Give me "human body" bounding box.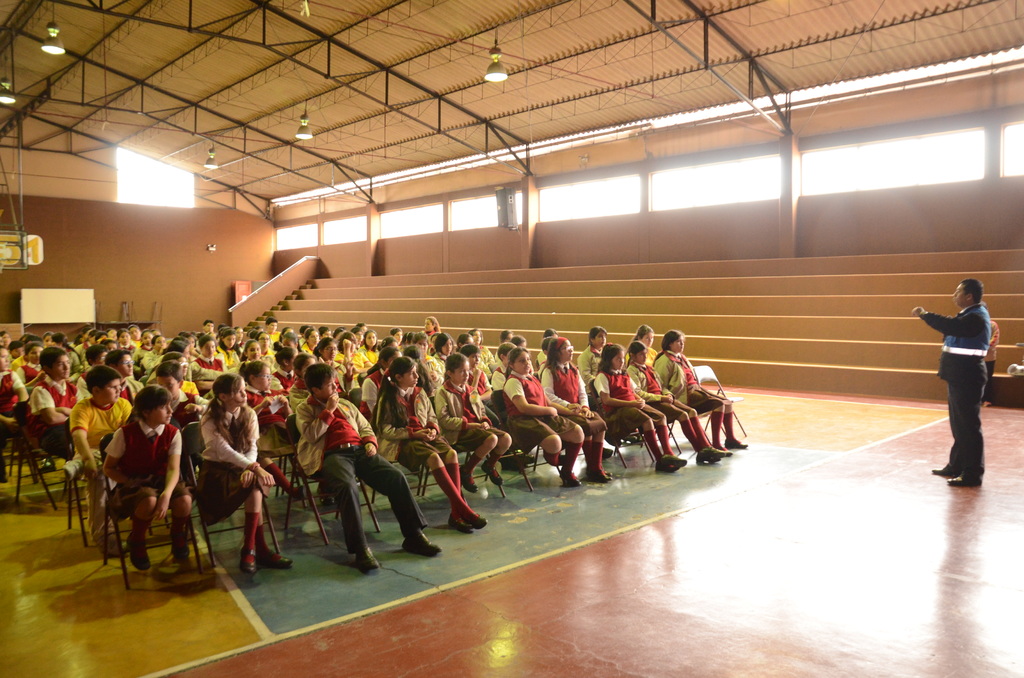
locate(621, 337, 730, 480).
